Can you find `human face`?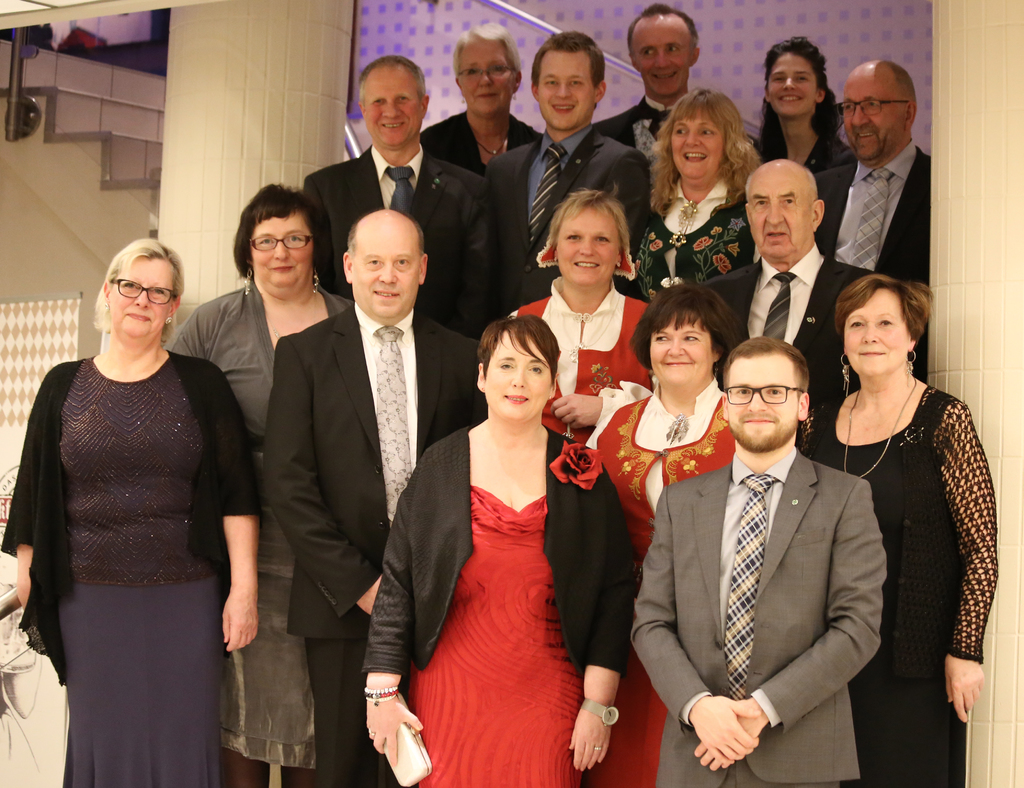
Yes, bounding box: detection(459, 37, 517, 118).
